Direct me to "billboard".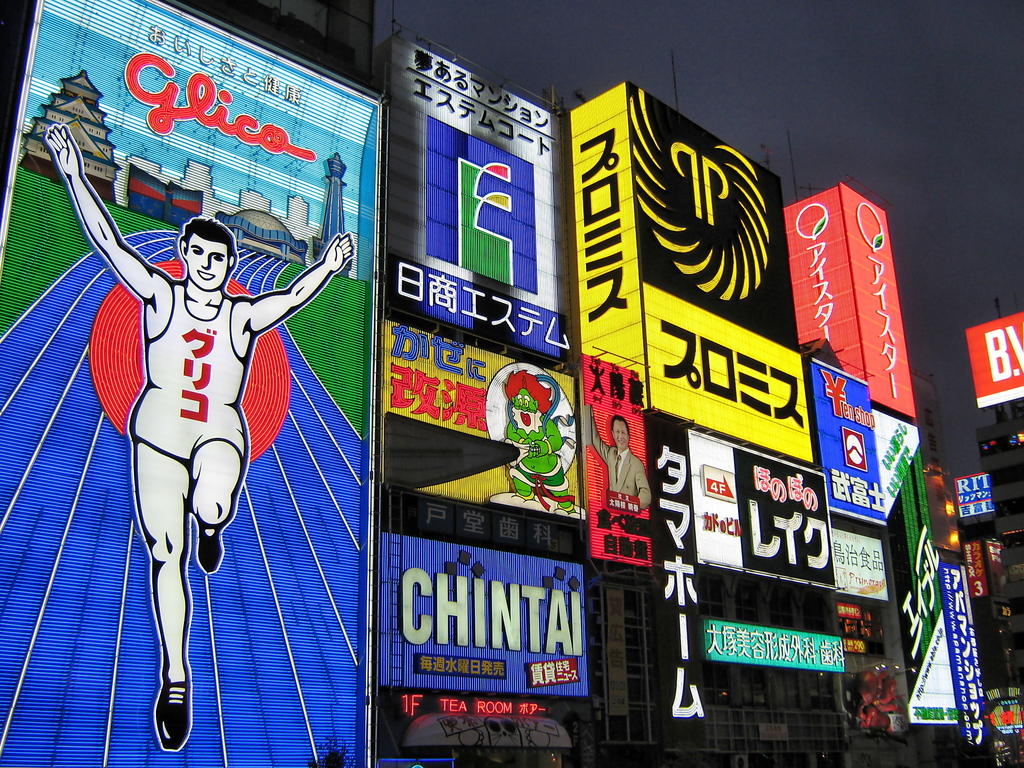
Direction: Rect(859, 410, 957, 714).
